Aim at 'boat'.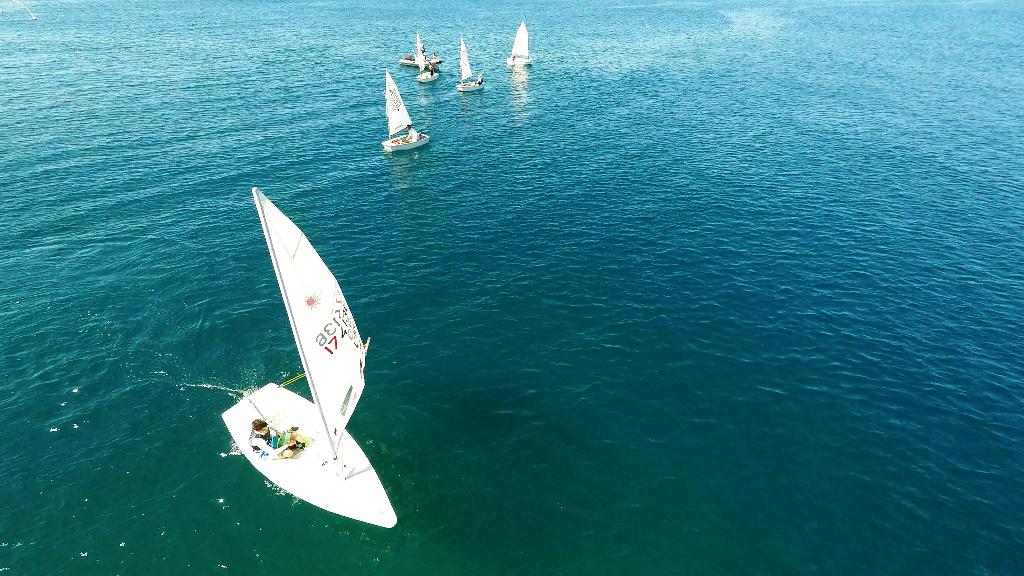
Aimed at {"left": 380, "top": 68, "right": 434, "bottom": 155}.
